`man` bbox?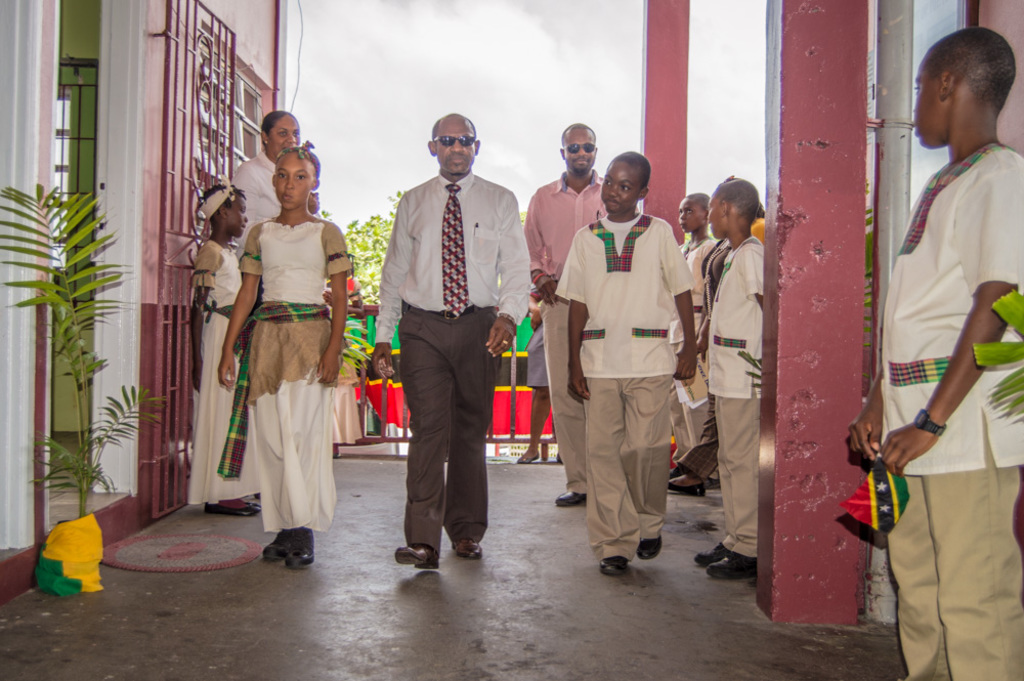
523/120/612/503
